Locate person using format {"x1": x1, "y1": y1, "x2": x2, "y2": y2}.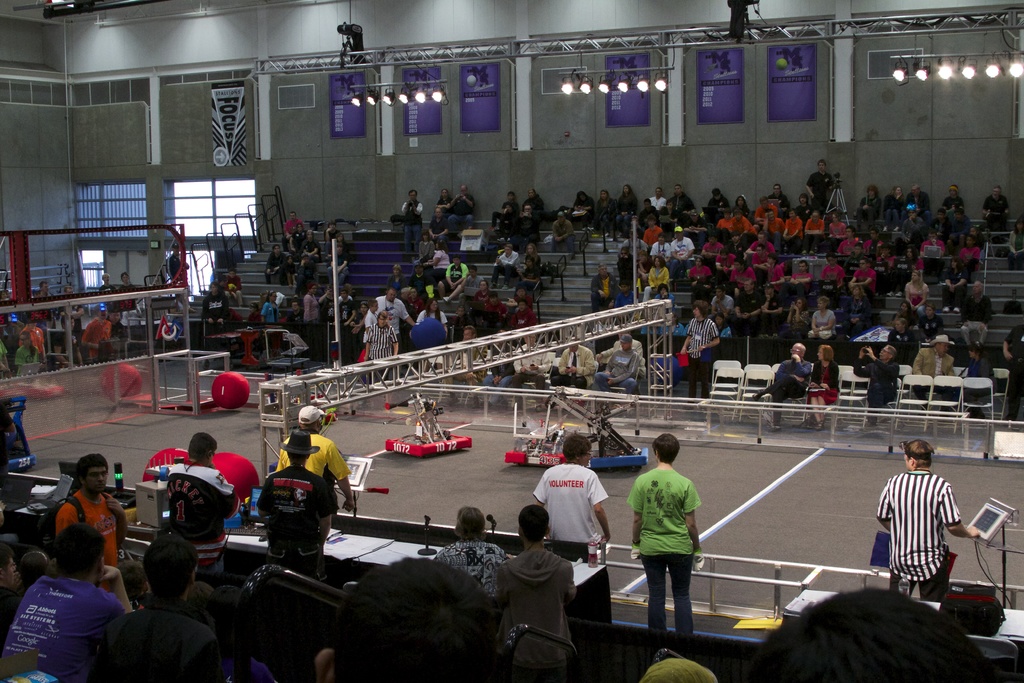
{"x1": 0, "y1": 419, "x2": 575, "y2": 682}.
